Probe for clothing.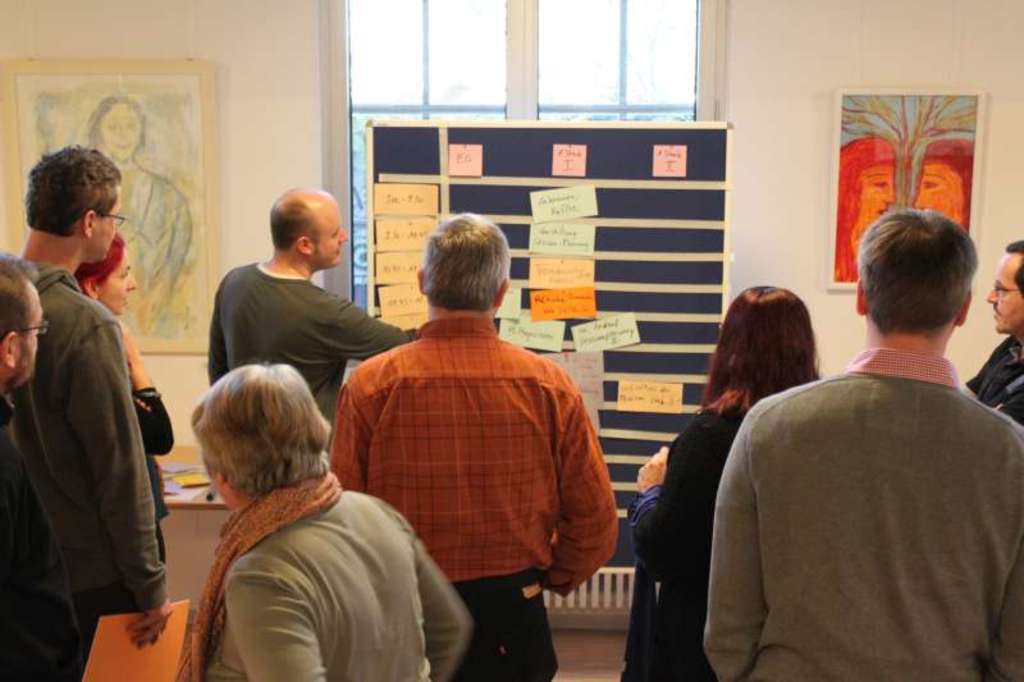
Probe result: 621 383 782 681.
